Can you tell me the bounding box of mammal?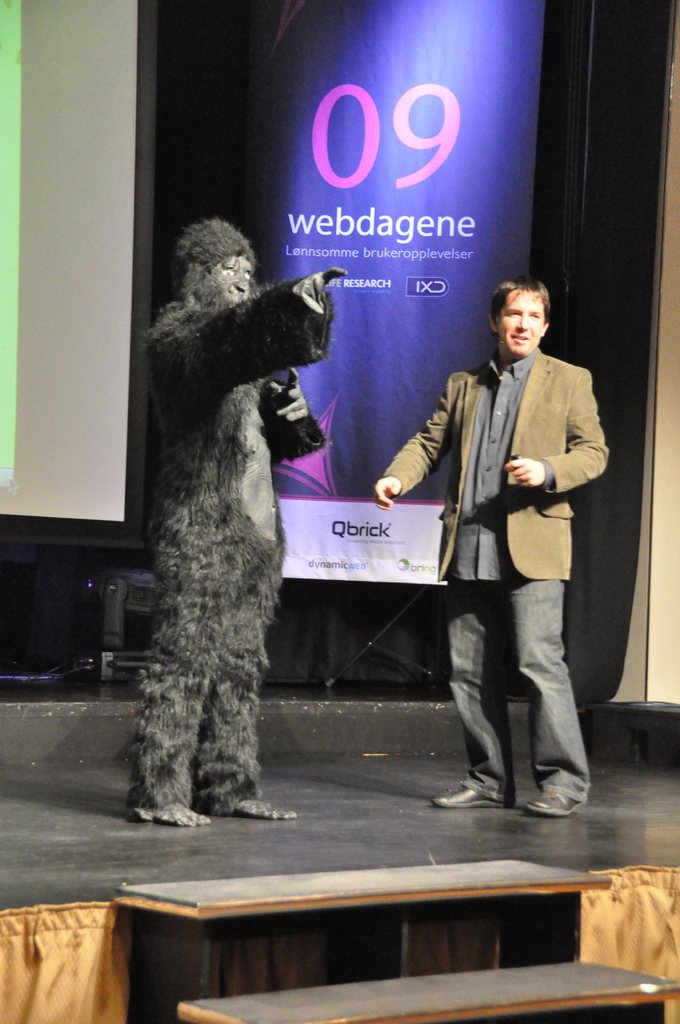
box=[369, 276, 614, 809].
